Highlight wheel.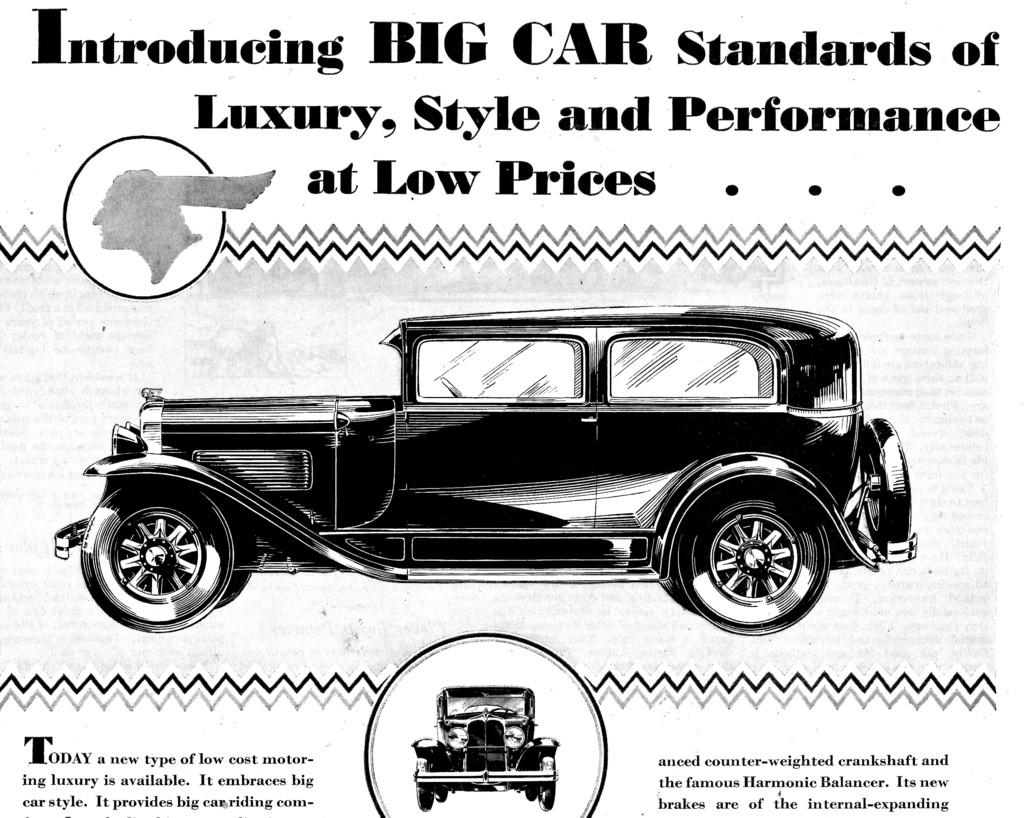
Highlighted region: (left=86, top=492, right=231, bottom=620).
